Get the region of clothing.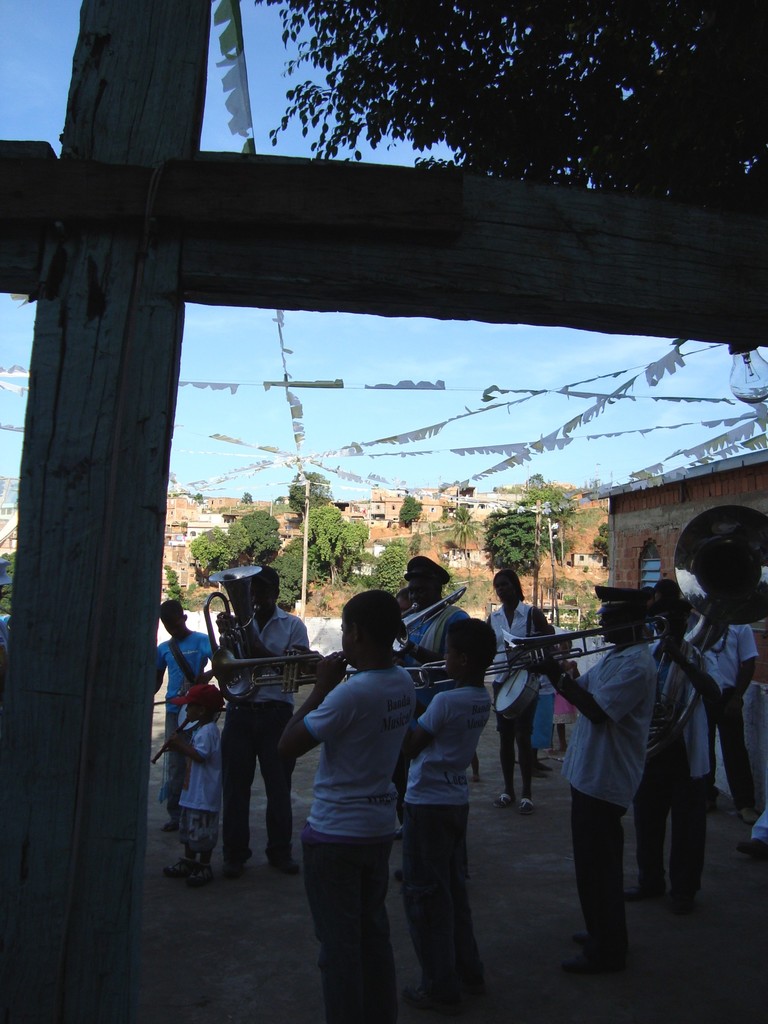
bbox(644, 632, 723, 900).
